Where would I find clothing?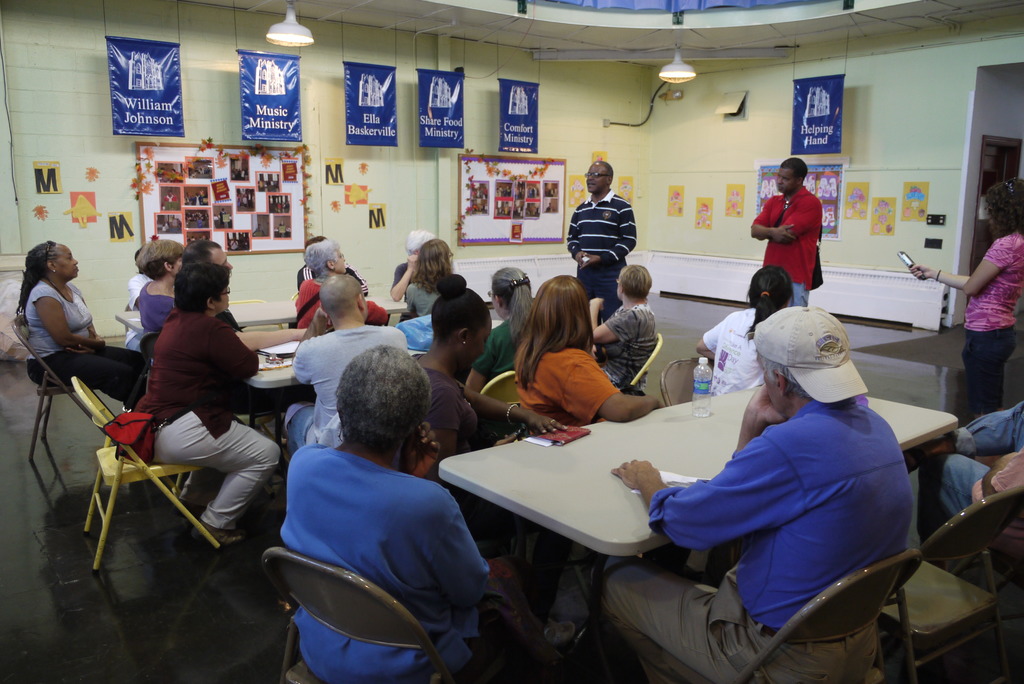
At <box>277,306,437,468</box>.
